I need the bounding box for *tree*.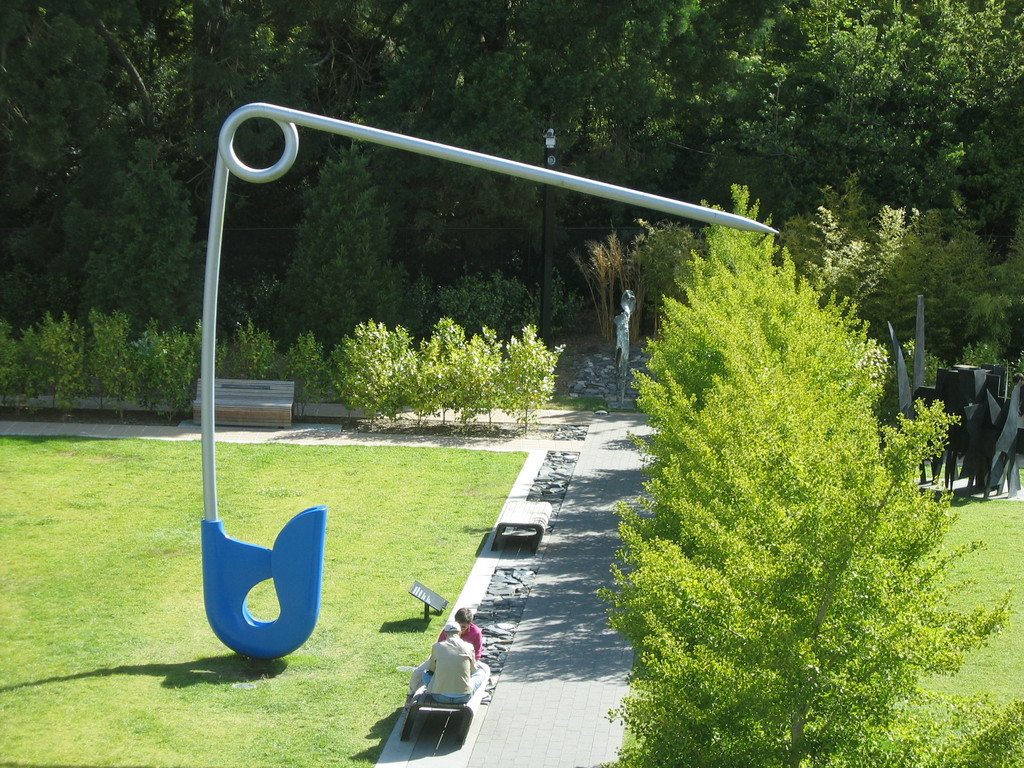
Here it is: [left=406, top=40, right=572, bottom=344].
